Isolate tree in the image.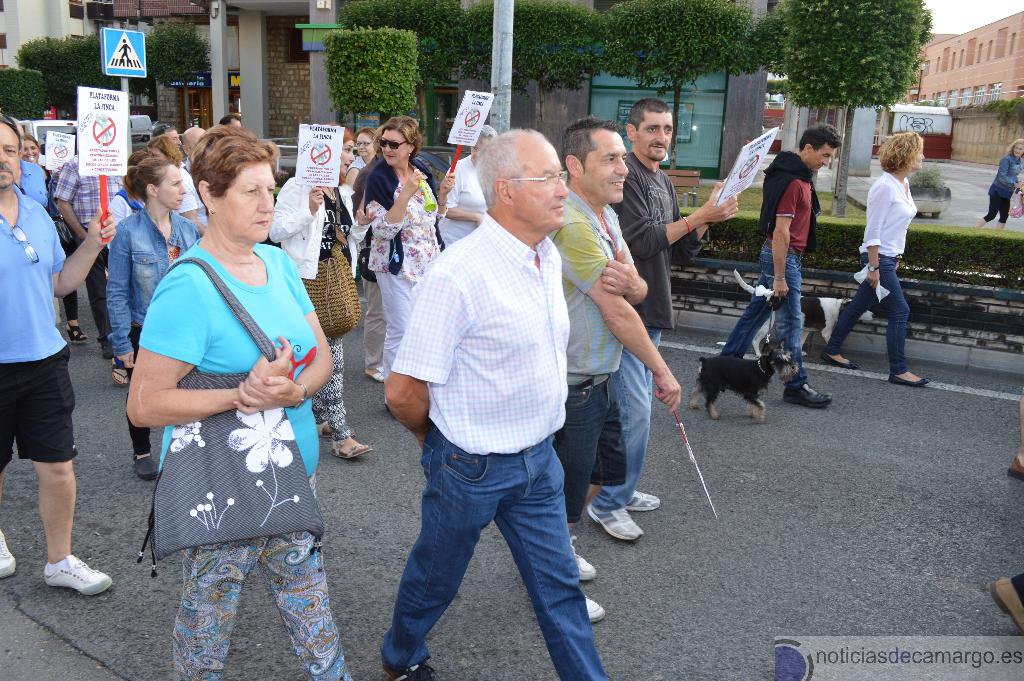
Isolated region: [x1=12, y1=35, x2=138, y2=114].
